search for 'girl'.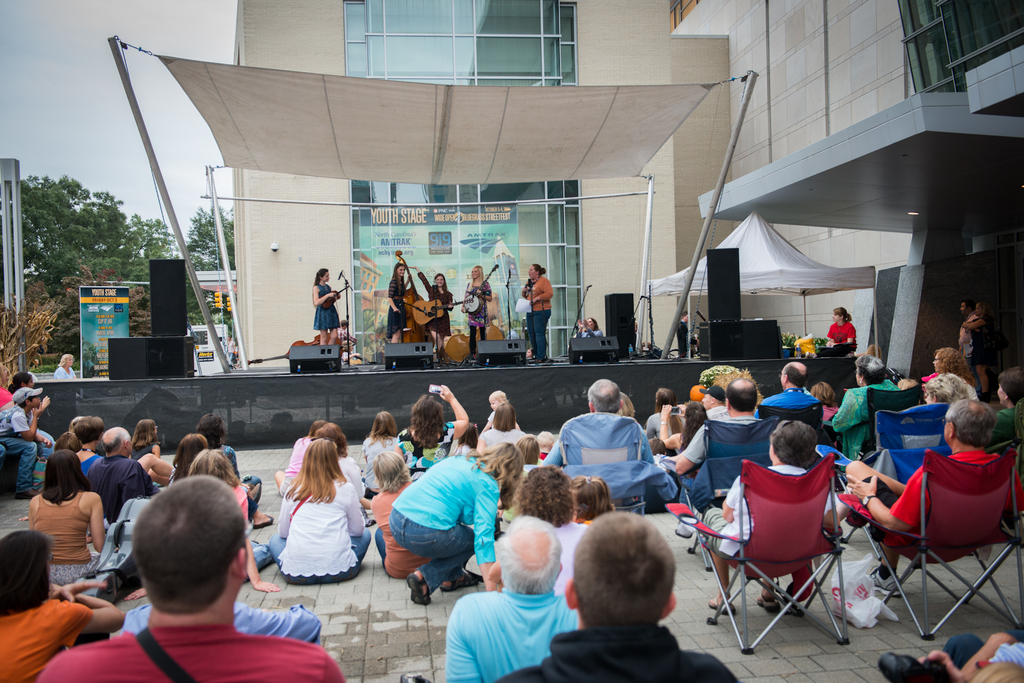
Found at detection(462, 264, 490, 357).
